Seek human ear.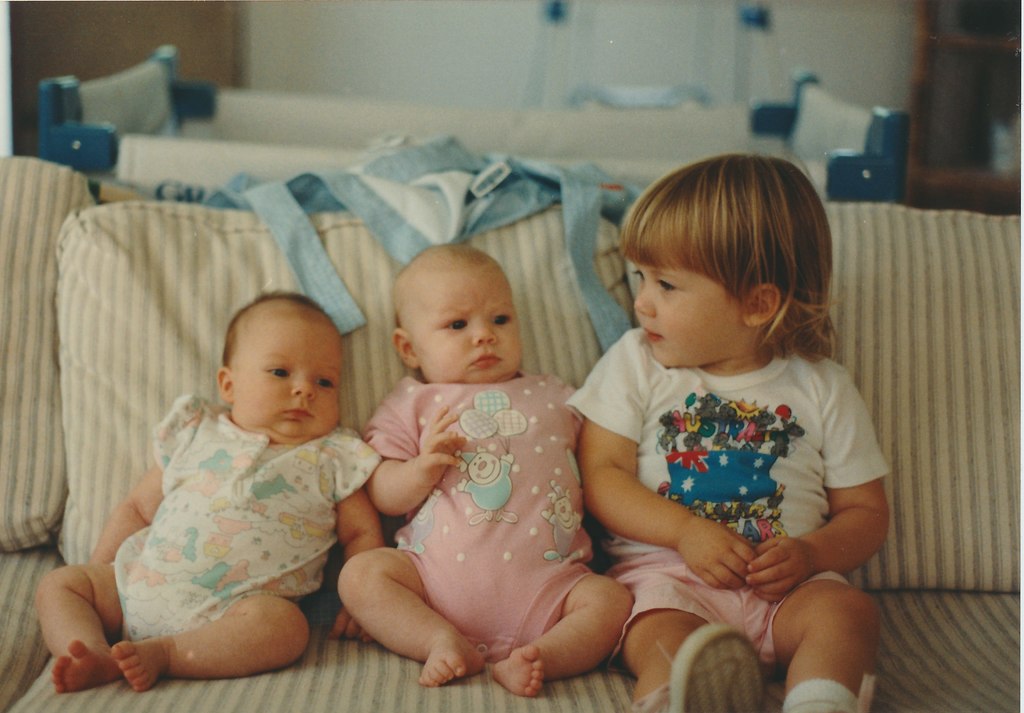
218:367:237:404.
